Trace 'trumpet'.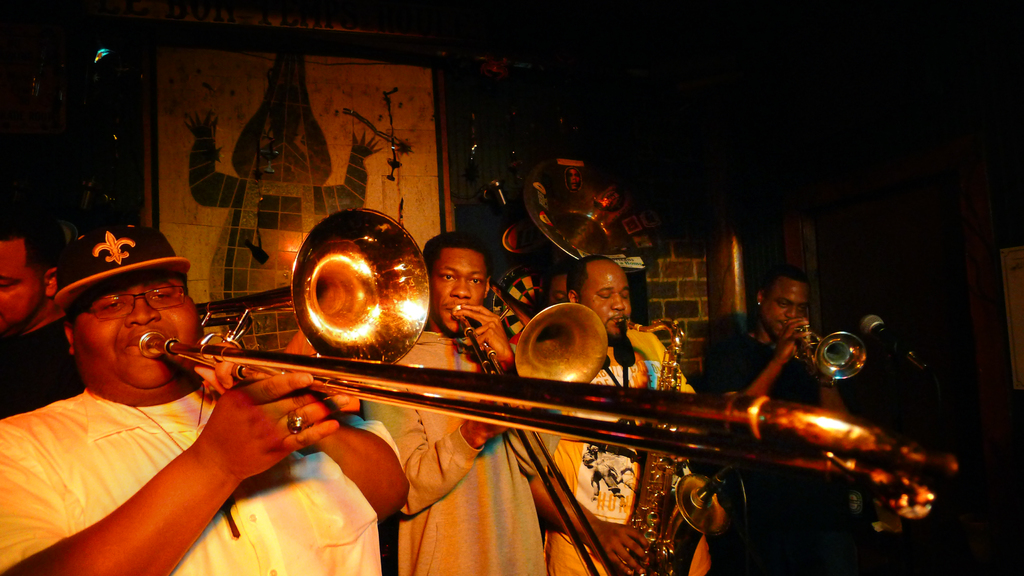
Traced to [776,322,878,381].
